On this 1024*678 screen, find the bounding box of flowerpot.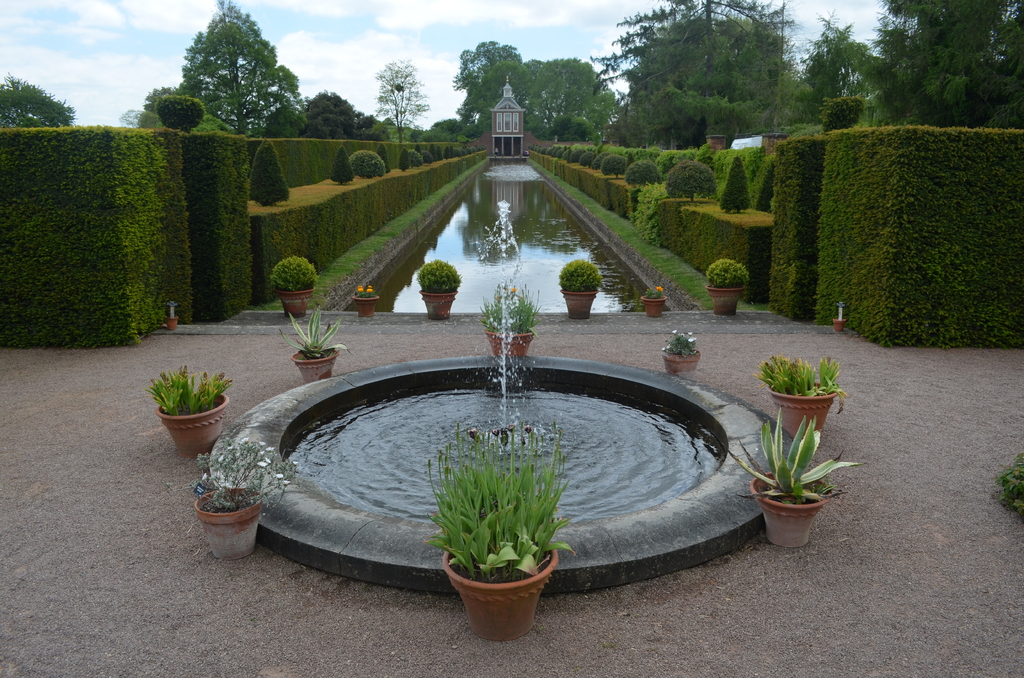
Bounding box: (194,485,265,563).
